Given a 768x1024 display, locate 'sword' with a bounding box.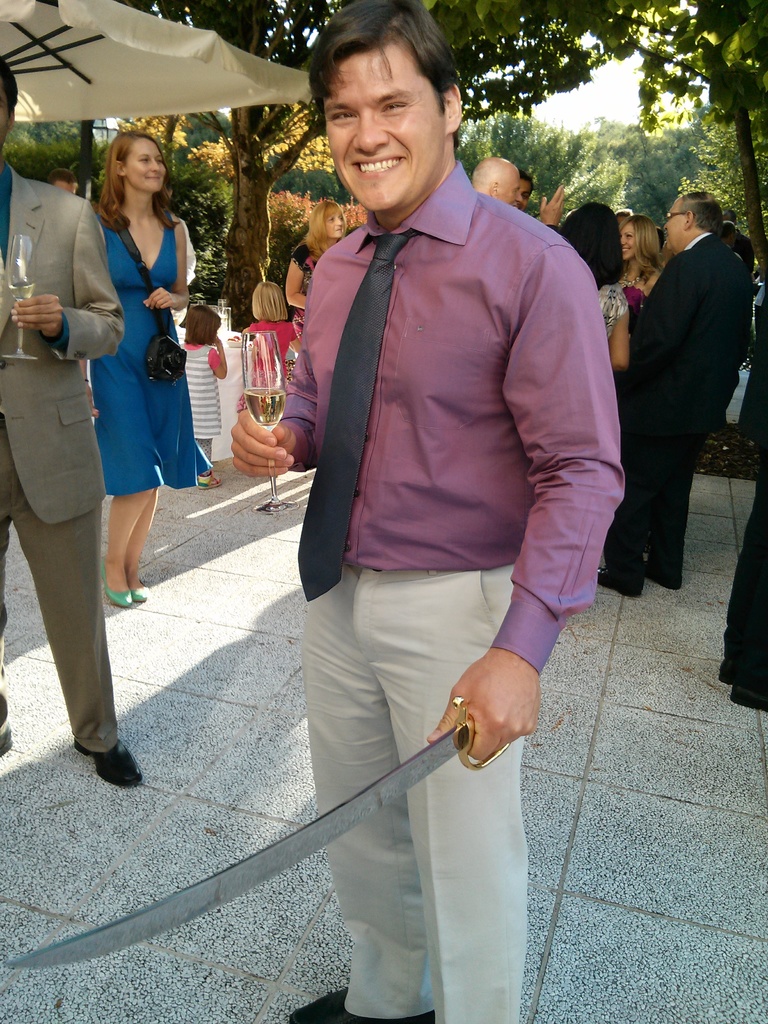
Located: box(9, 695, 510, 968).
